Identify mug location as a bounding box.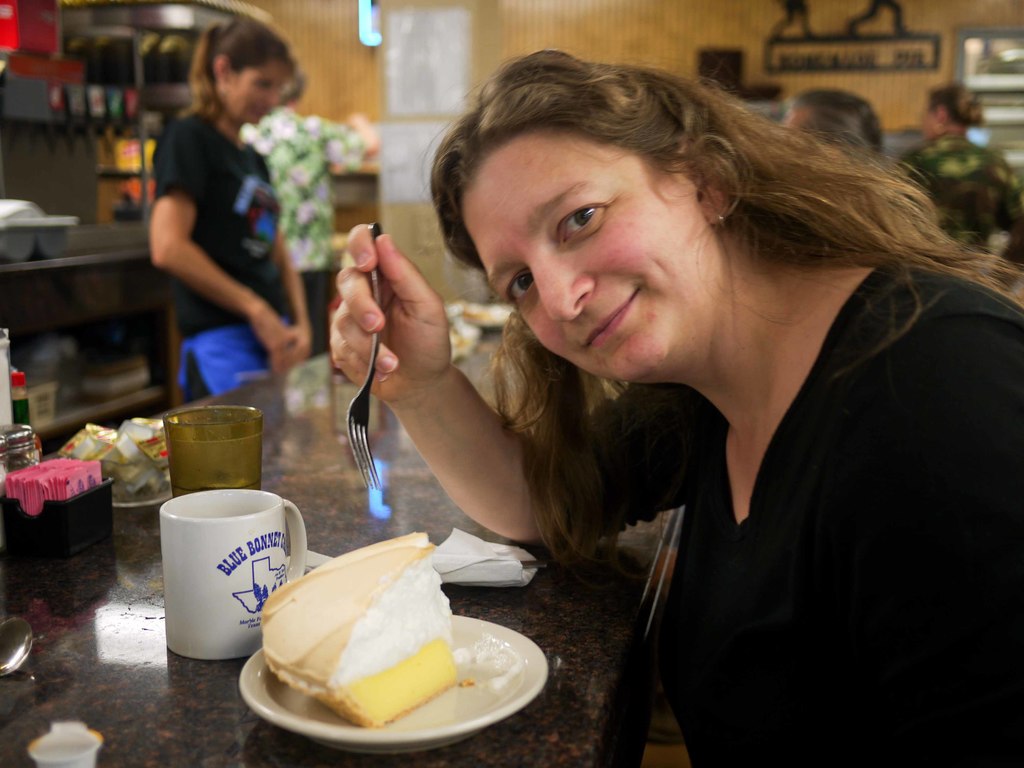
crop(161, 490, 309, 661).
